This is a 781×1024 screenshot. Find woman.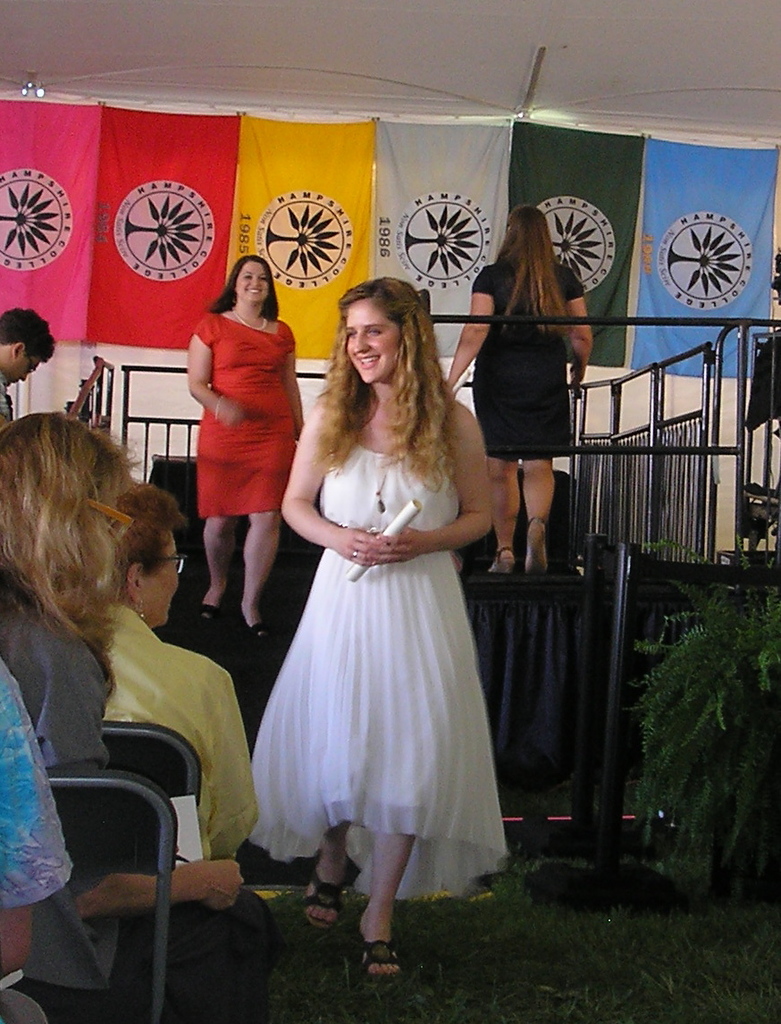
Bounding box: box(441, 199, 590, 559).
